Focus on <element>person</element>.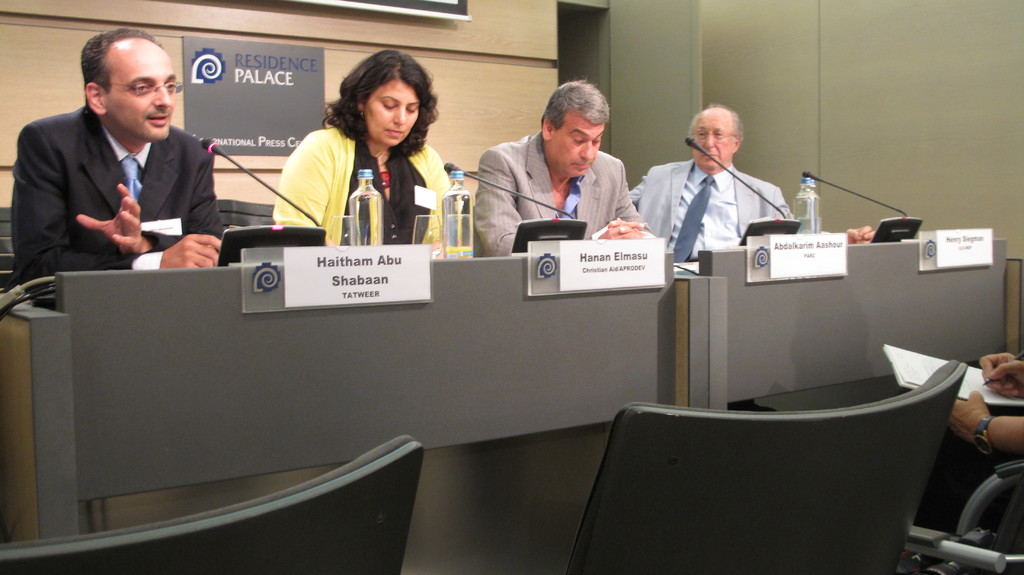
Focused at BBox(19, 28, 223, 301).
